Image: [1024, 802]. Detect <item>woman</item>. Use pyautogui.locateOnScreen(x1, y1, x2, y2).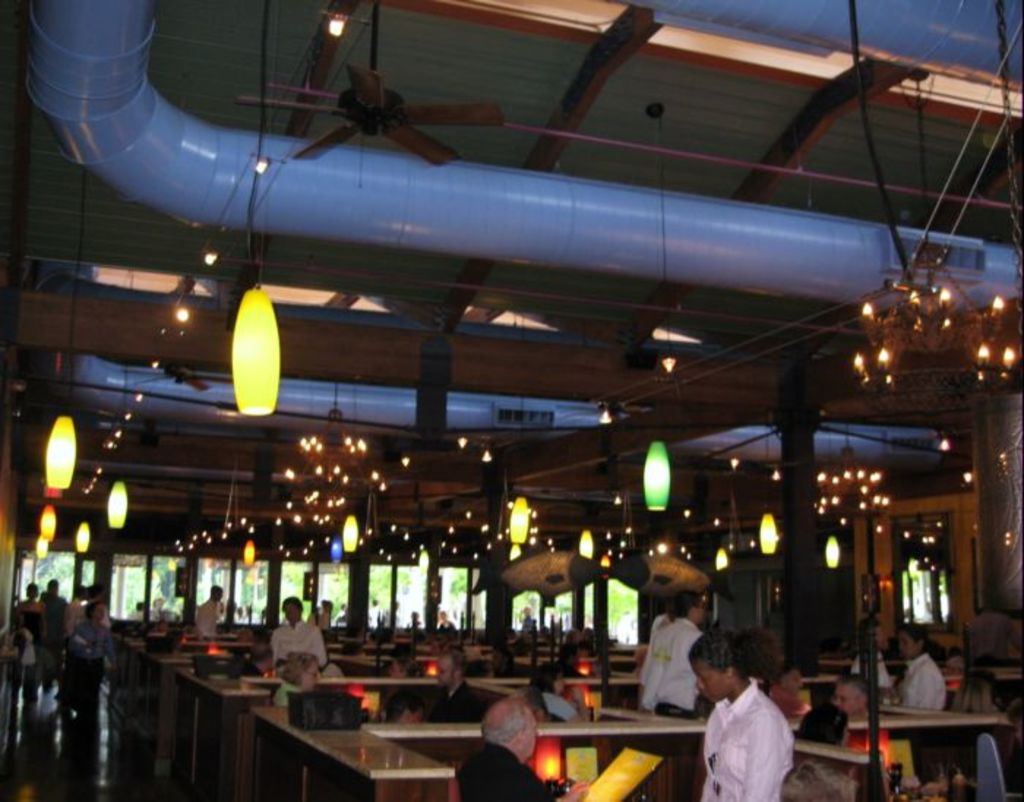
pyautogui.locateOnScreen(960, 659, 1023, 748).
